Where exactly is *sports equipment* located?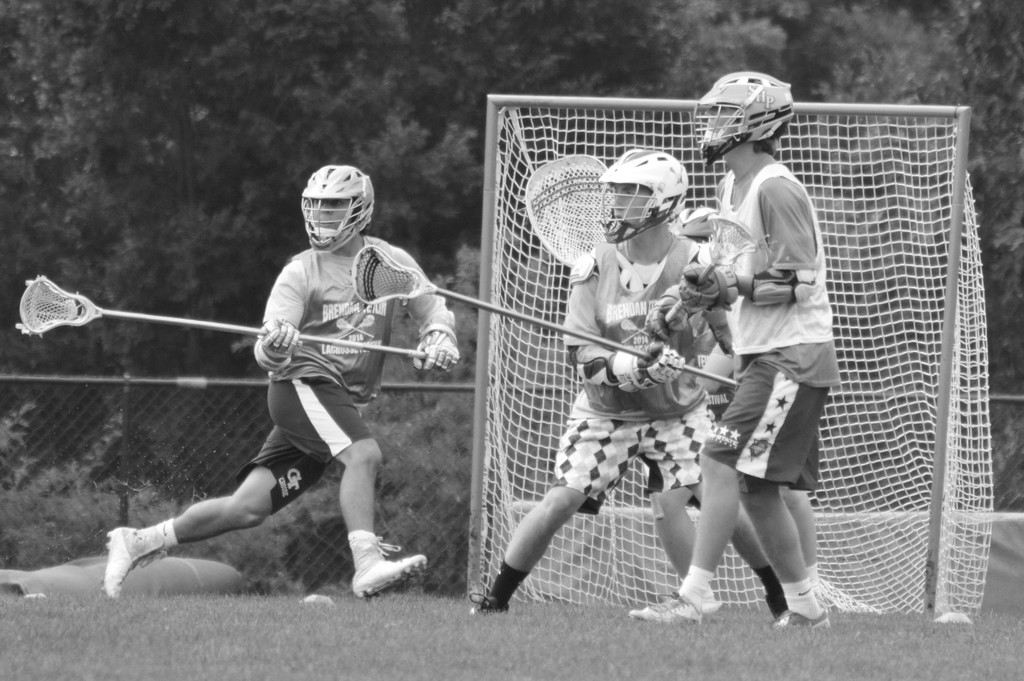
Its bounding box is {"x1": 600, "y1": 145, "x2": 691, "y2": 247}.
